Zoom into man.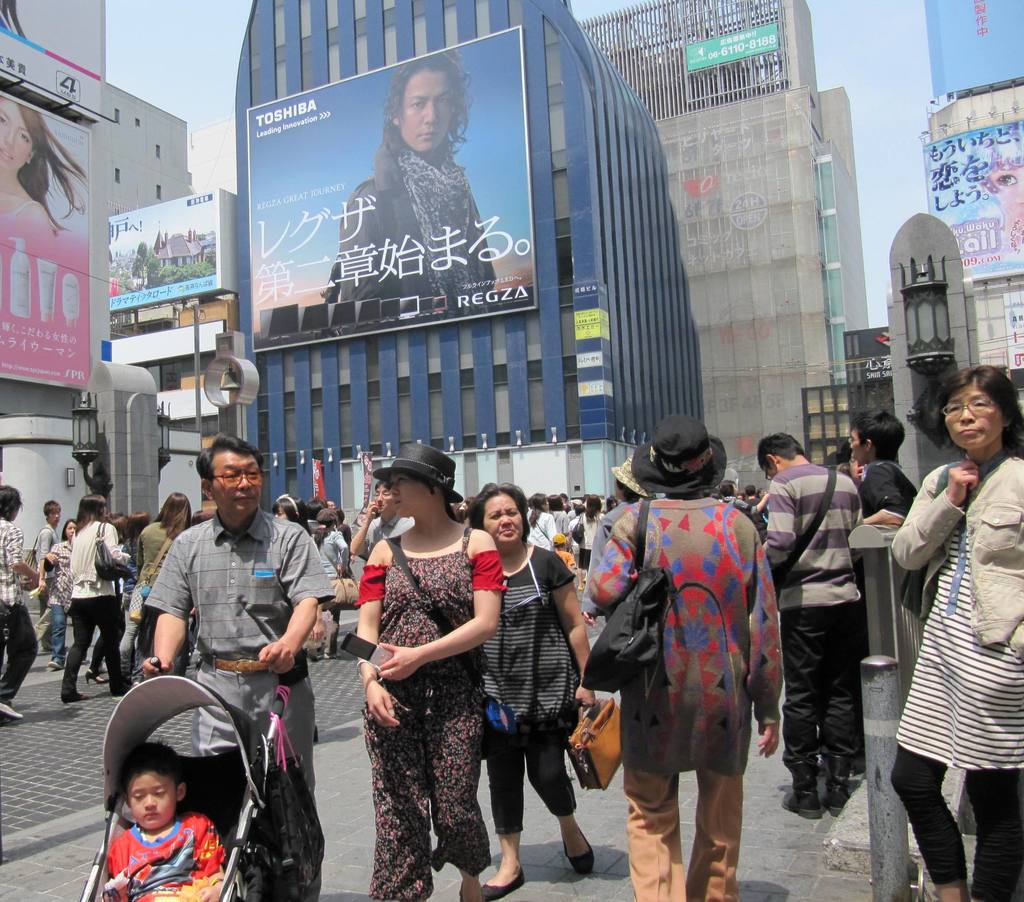
Zoom target: Rect(0, 475, 45, 723).
